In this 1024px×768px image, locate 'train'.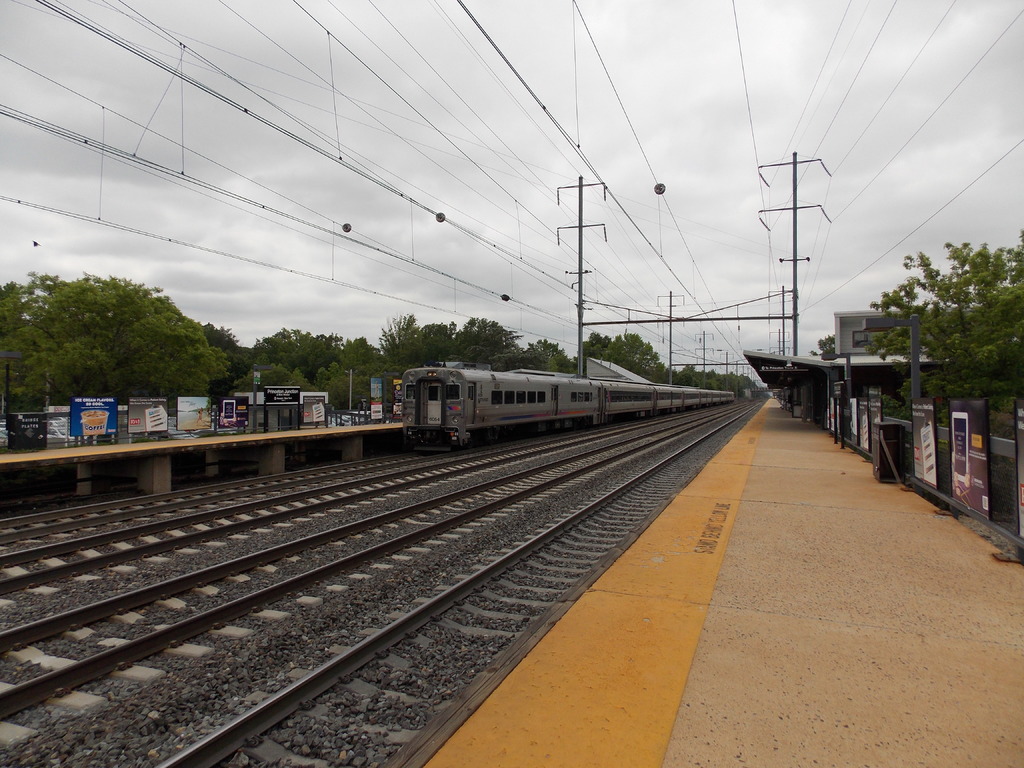
Bounding box: x1=394, y1=355, x2=743, y2=447.
